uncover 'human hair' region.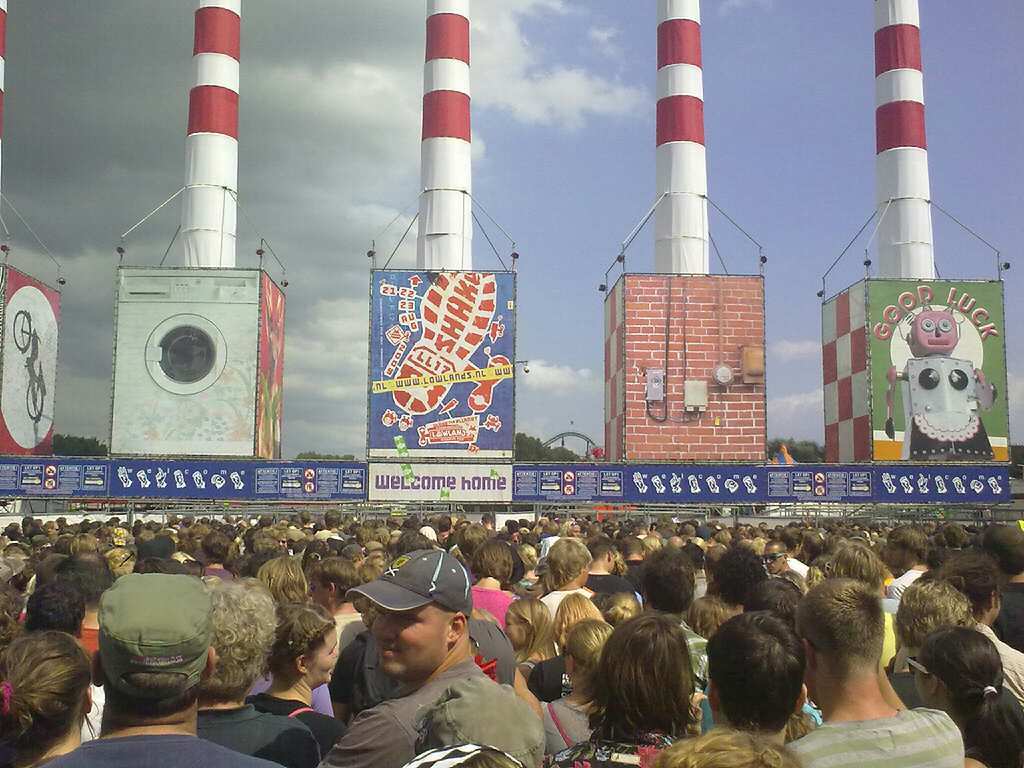
Uncovered: box(68, 551, 119, 612).
